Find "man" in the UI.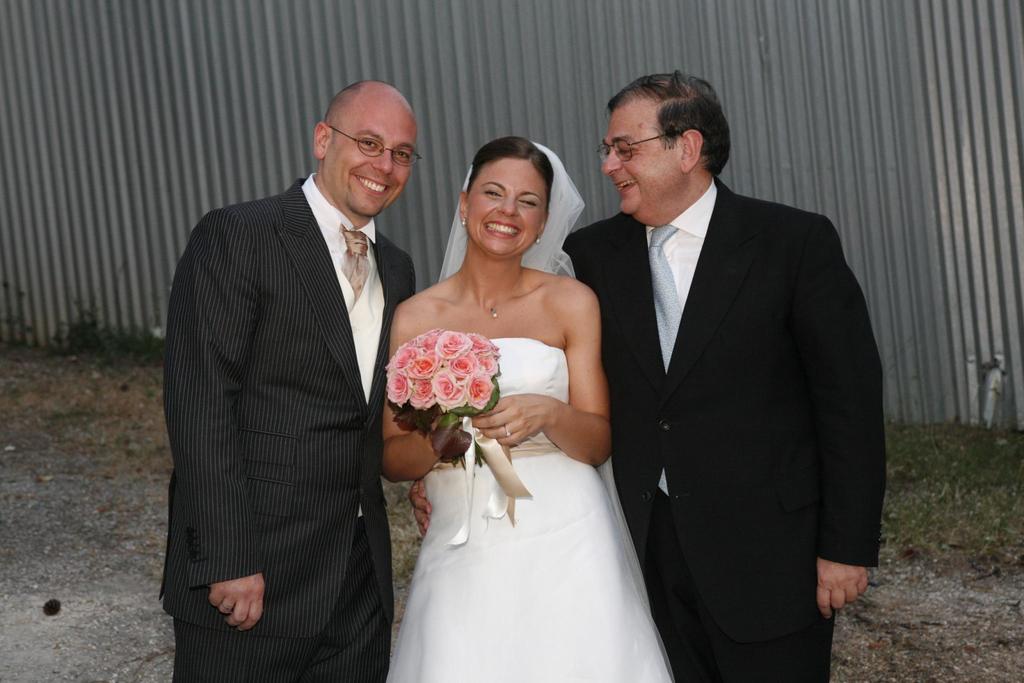
UI element at BBox(150, 58, 425, 677).
